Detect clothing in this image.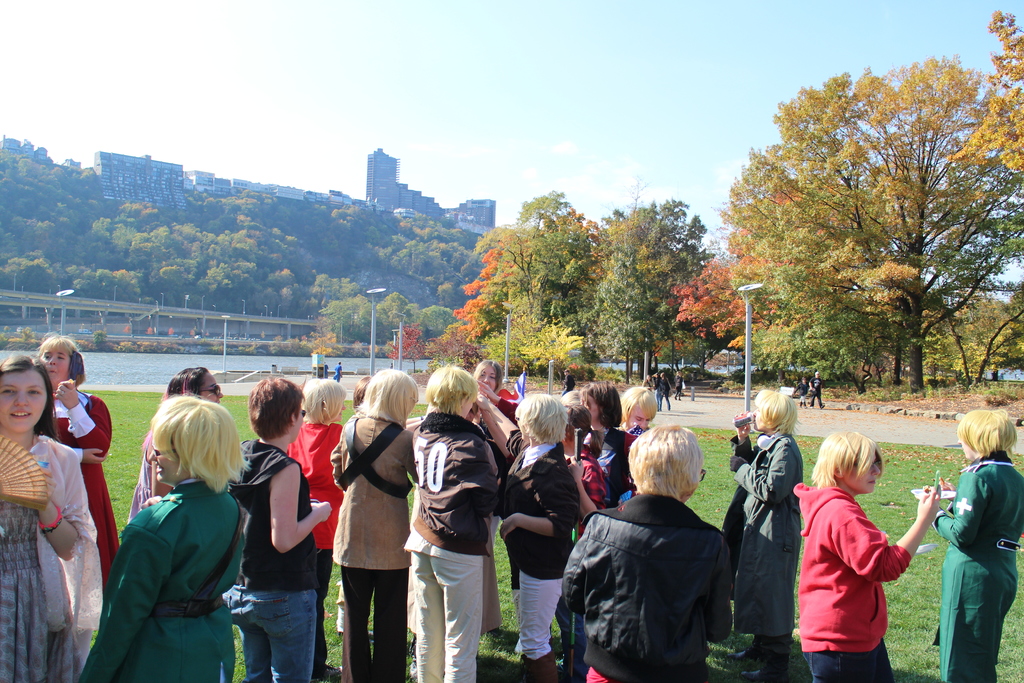
Detection: box(334, 414, 418, 682).
